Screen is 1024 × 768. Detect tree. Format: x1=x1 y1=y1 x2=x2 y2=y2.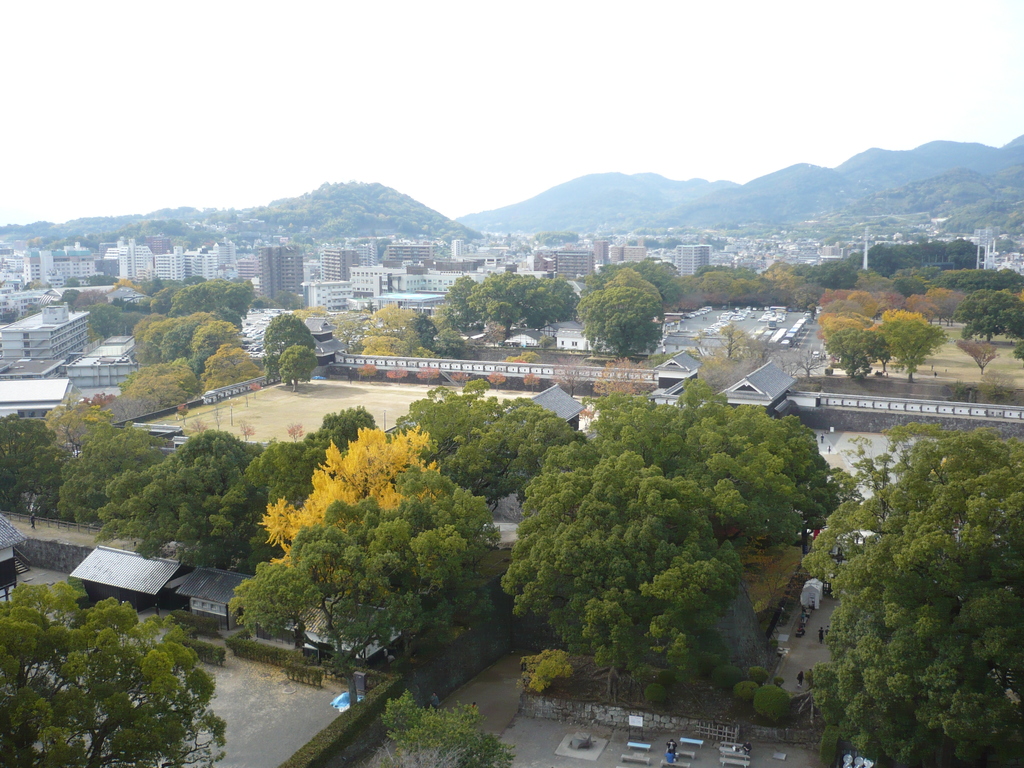
x1=241 y1=431 x2=440 y2=522.
